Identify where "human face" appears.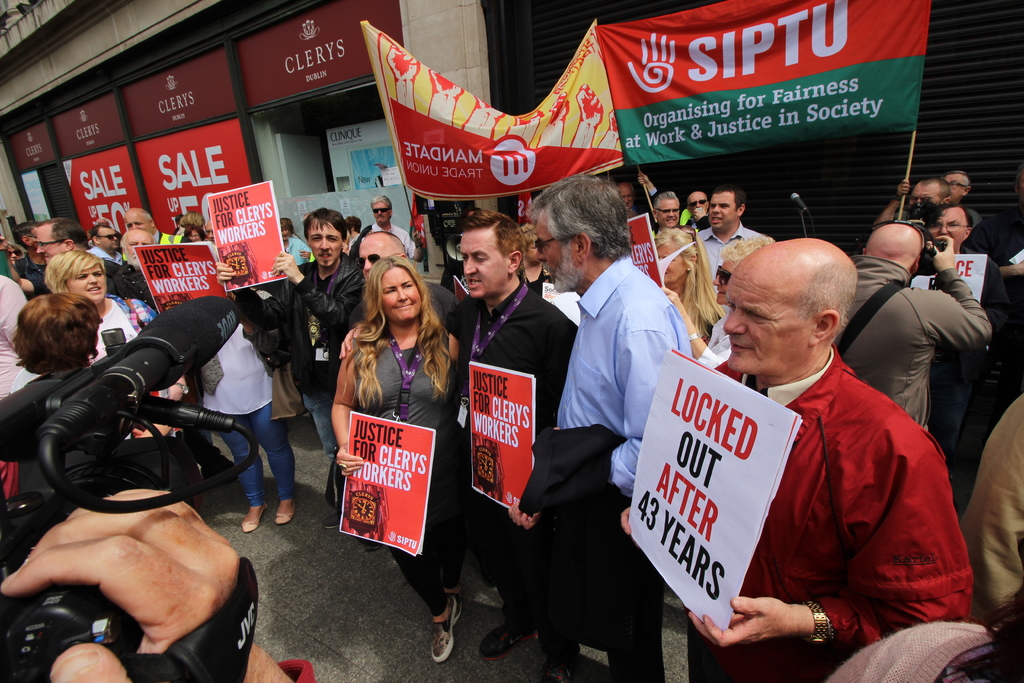
Appears at bbox=[947, 177, 961, 199].
